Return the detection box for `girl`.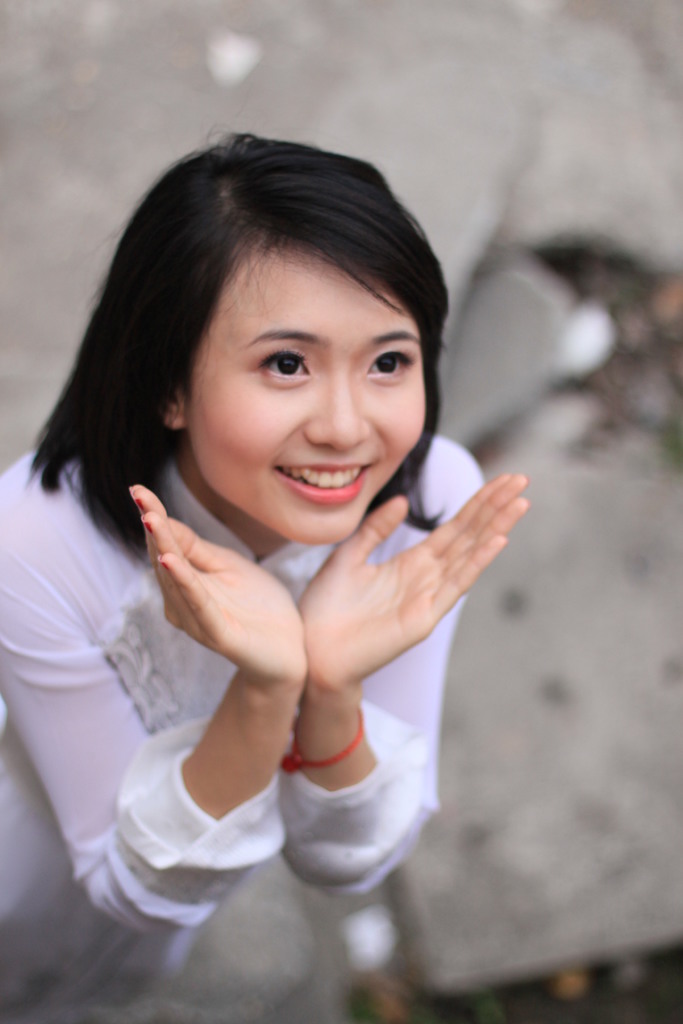
(0,132,531,1007).
